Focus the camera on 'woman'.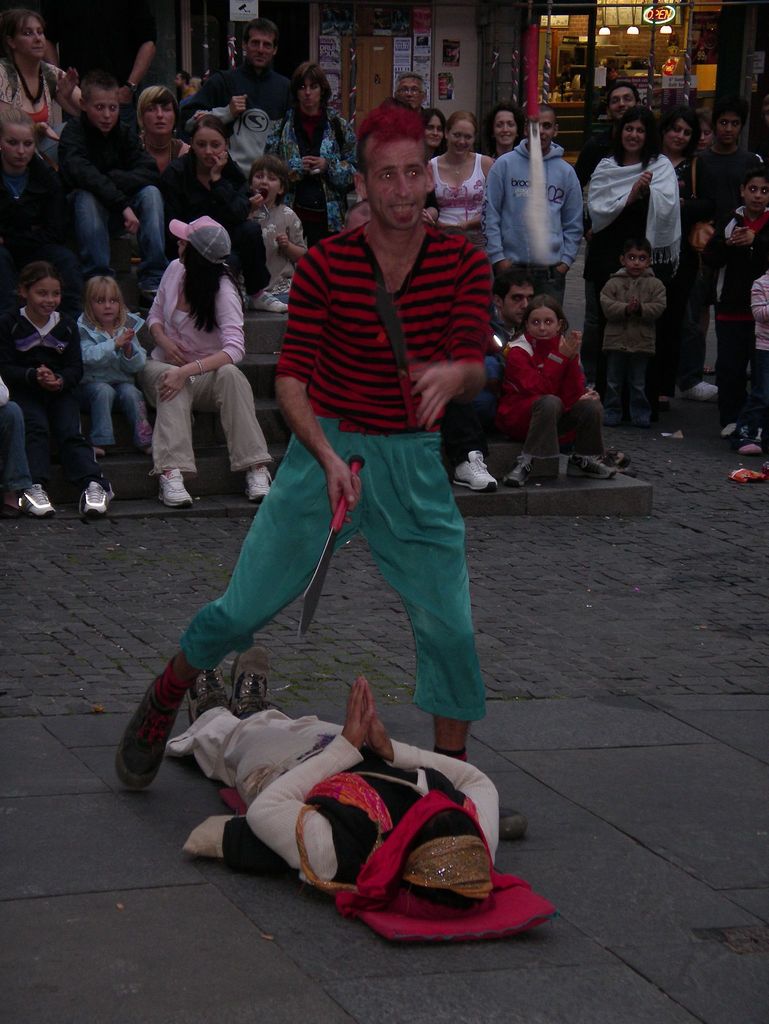
Focus region: box=[490, 102, 526, 163].
